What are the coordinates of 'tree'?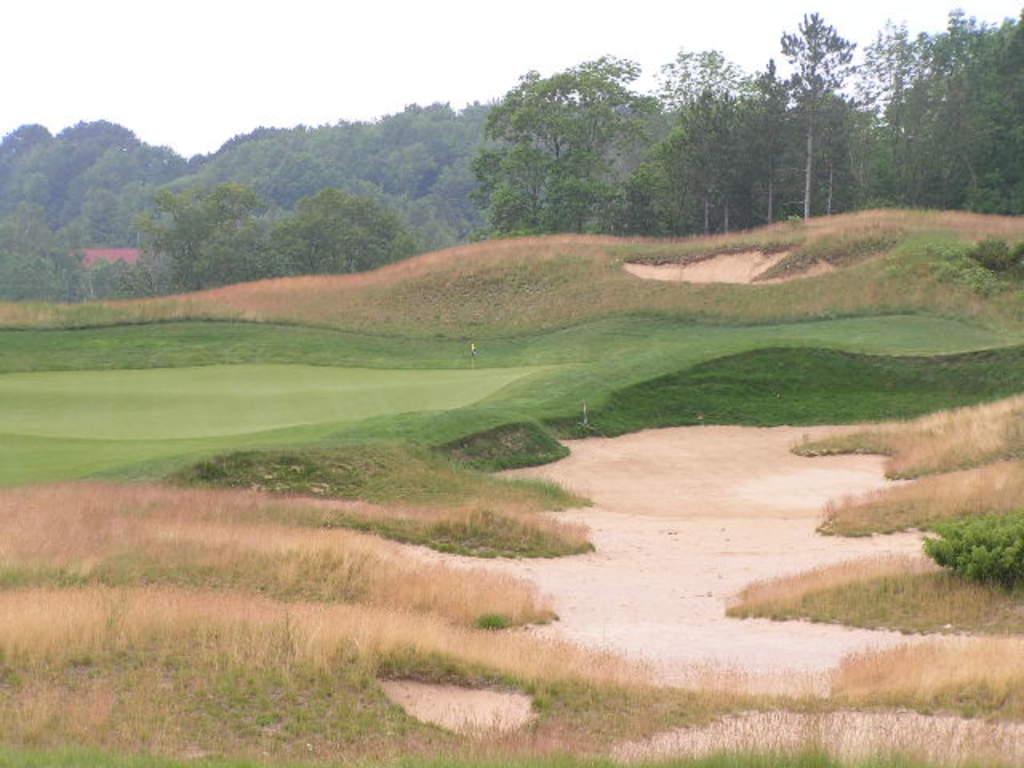
rect(158, 182, 278, 290).
